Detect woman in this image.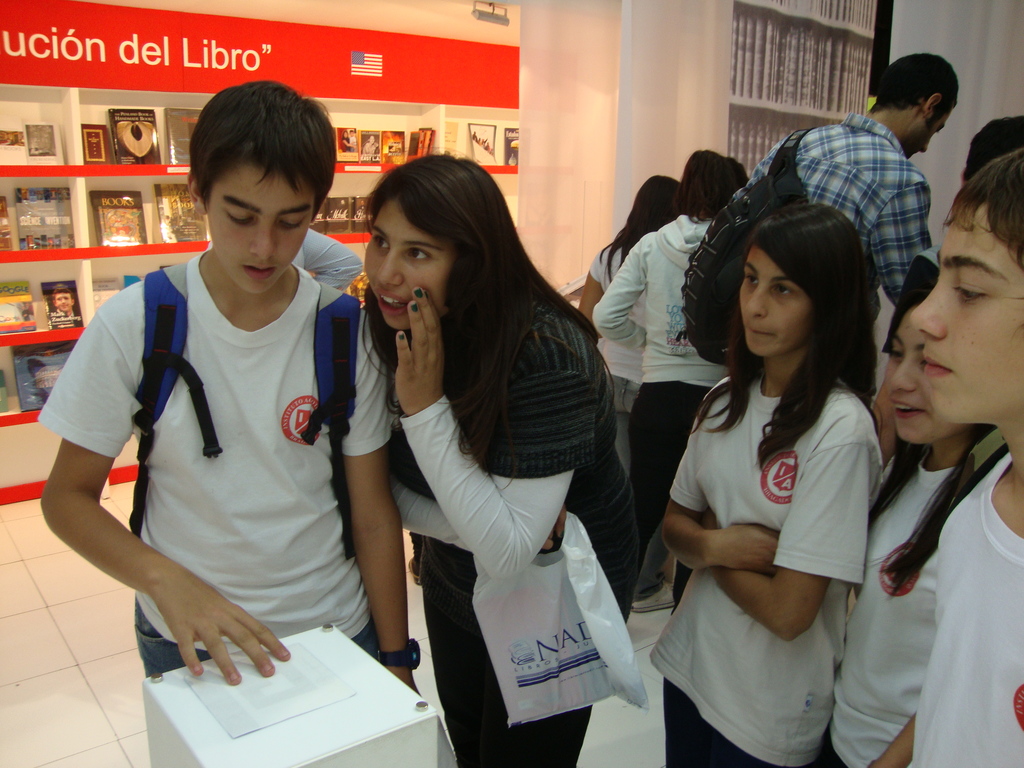
Detection: x1=822 y1=298 x2=985 y2=767.
